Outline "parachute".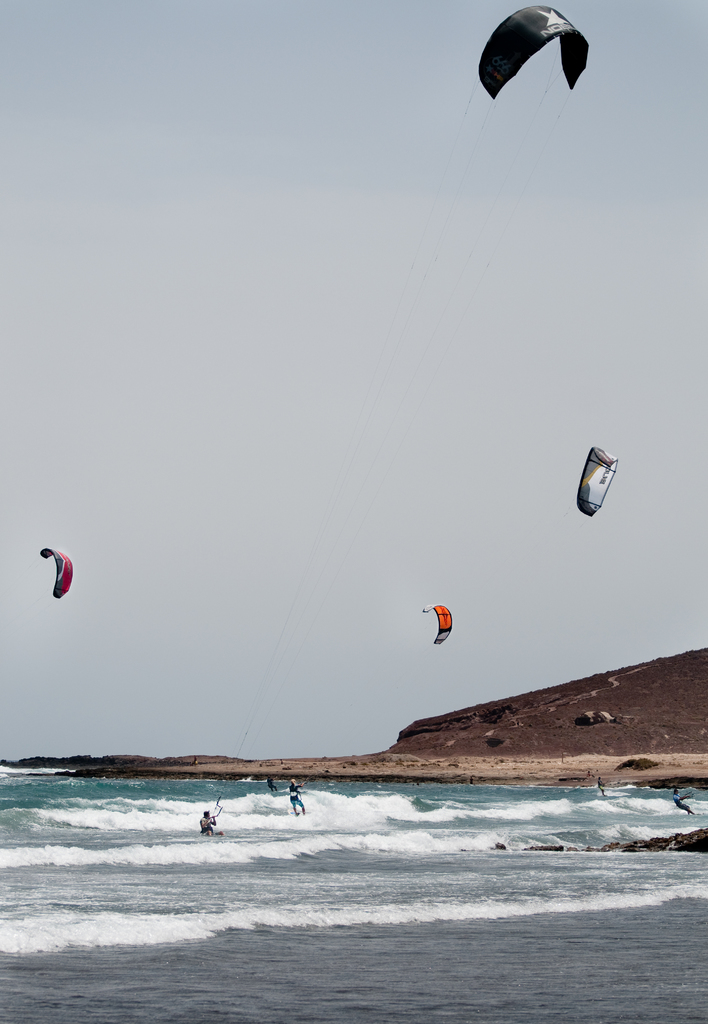
Outline: bbox(490, 9, 577, 103).
